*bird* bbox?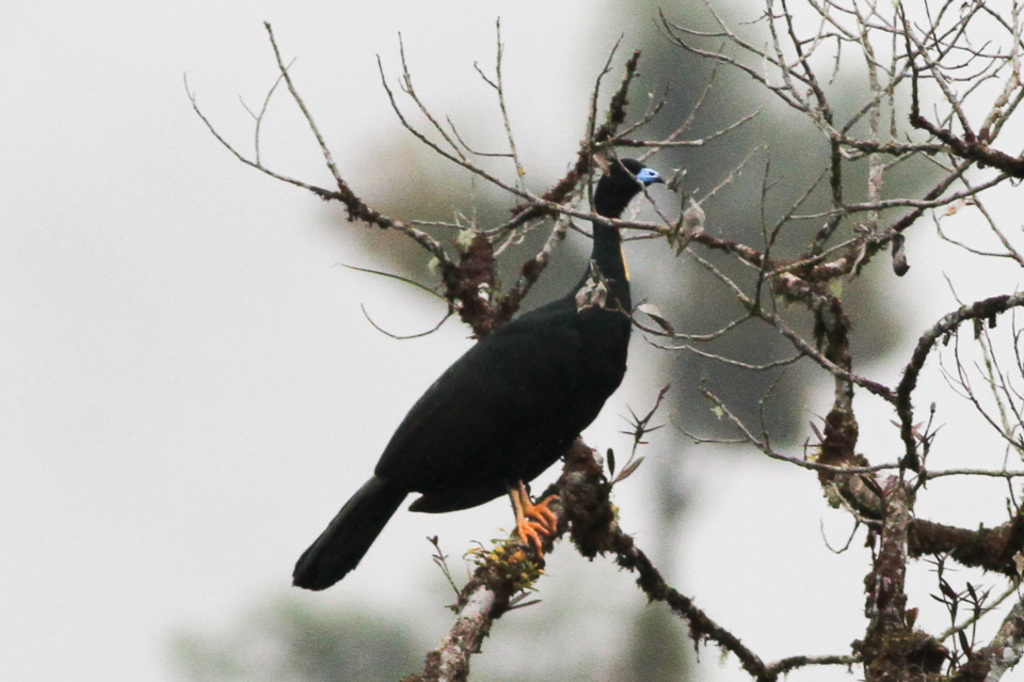
bbox=(298, 211, 665, 577)
